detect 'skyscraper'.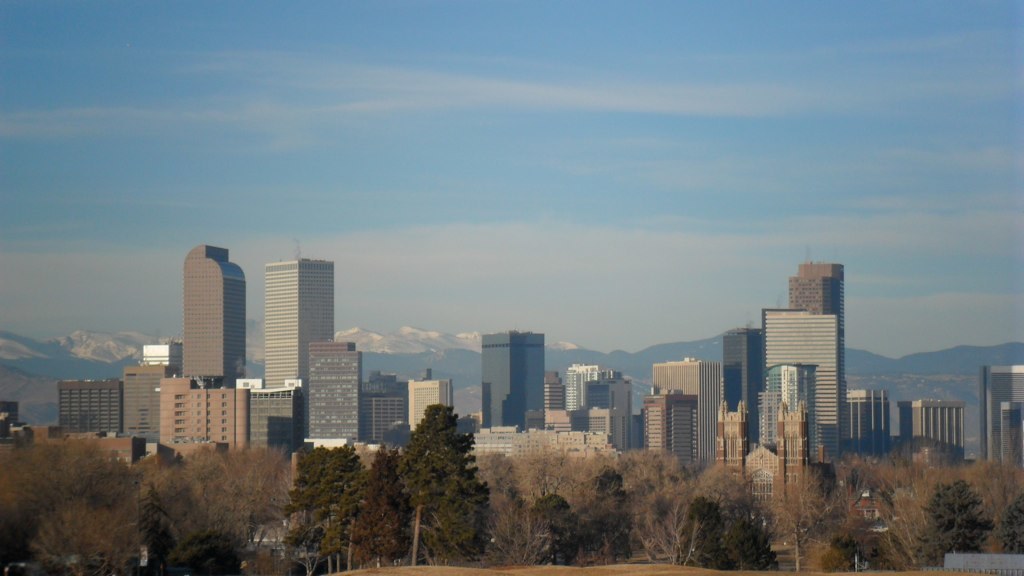
Detected at <bbox>298, 327, 354, 453</bbox>.
